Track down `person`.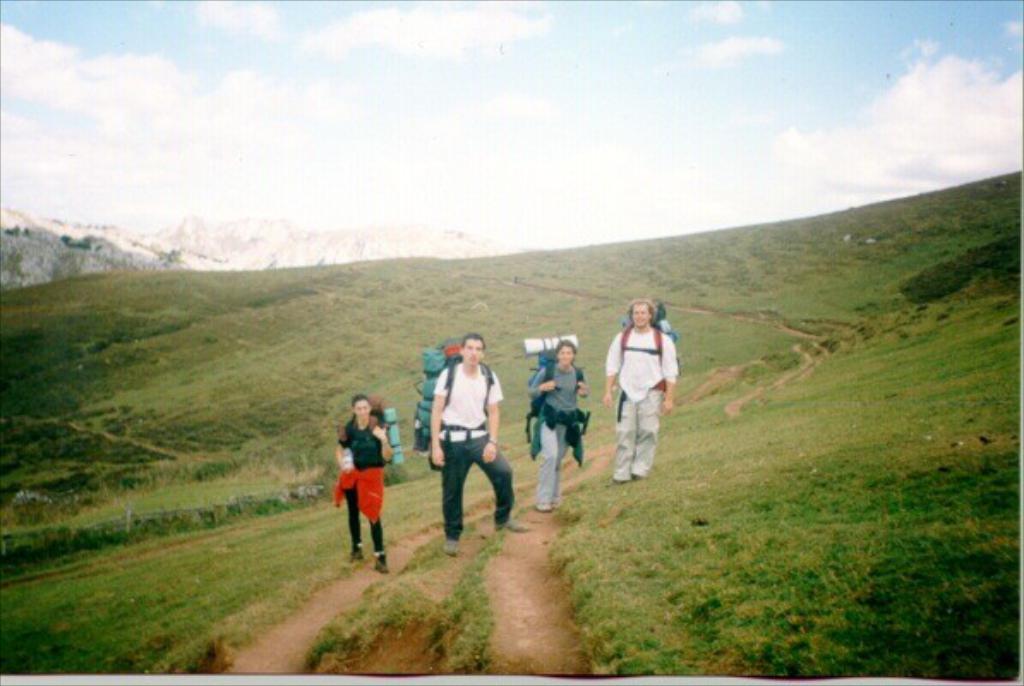
Tracked to l=336, t=394, r=391, b=575.
